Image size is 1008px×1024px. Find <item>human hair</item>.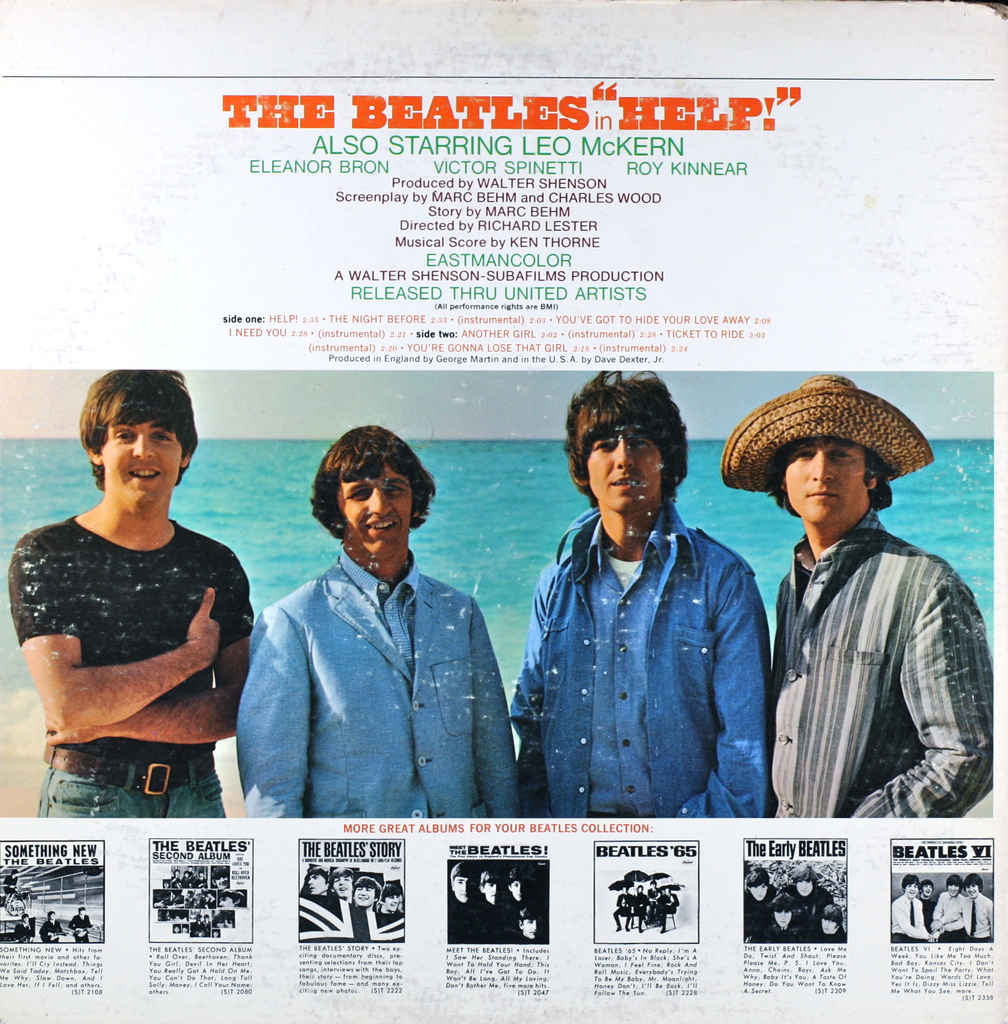
904 874 920 890.
